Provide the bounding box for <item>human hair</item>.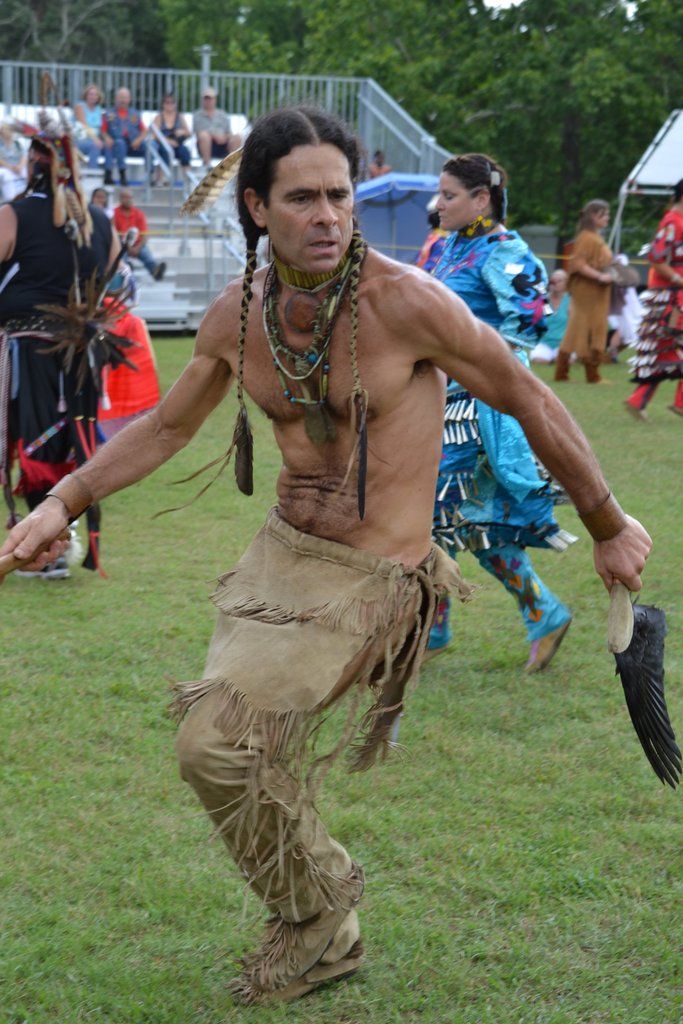
(left=29, top=134, right=89, bottom=225).
